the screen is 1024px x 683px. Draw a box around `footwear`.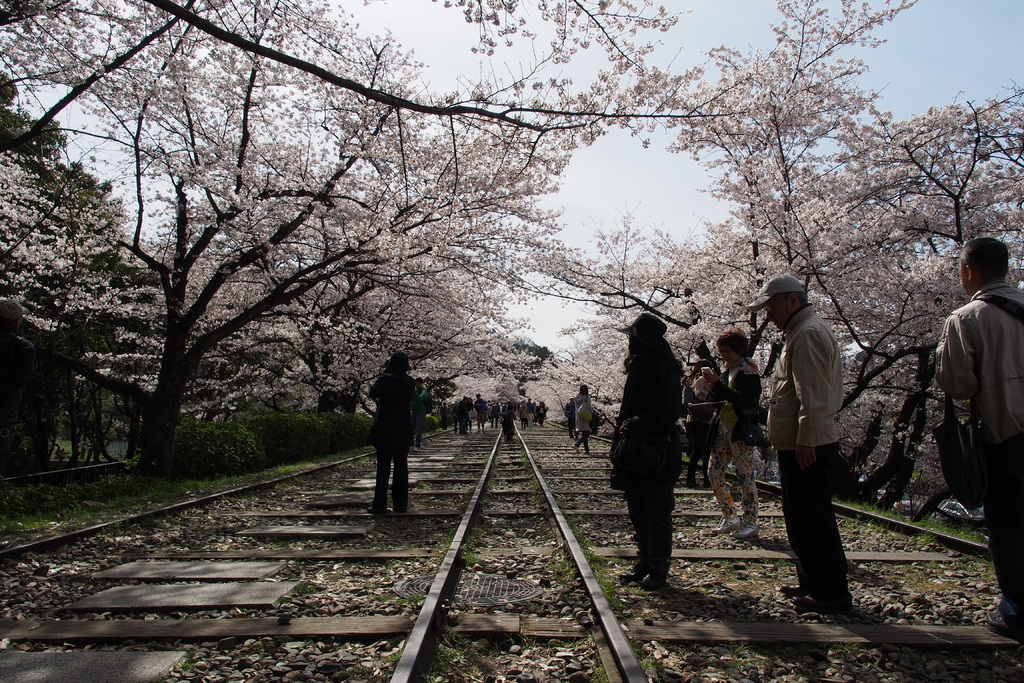
[644, 570, 664, 591].
